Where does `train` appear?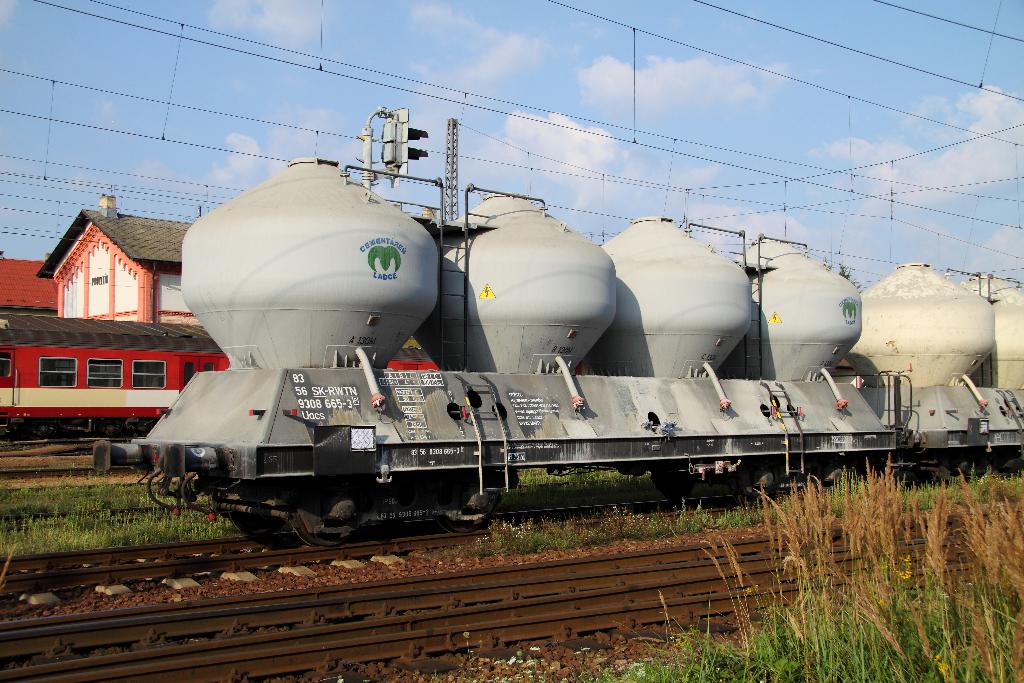
Appears at region(87, 151, 1023, 554).
